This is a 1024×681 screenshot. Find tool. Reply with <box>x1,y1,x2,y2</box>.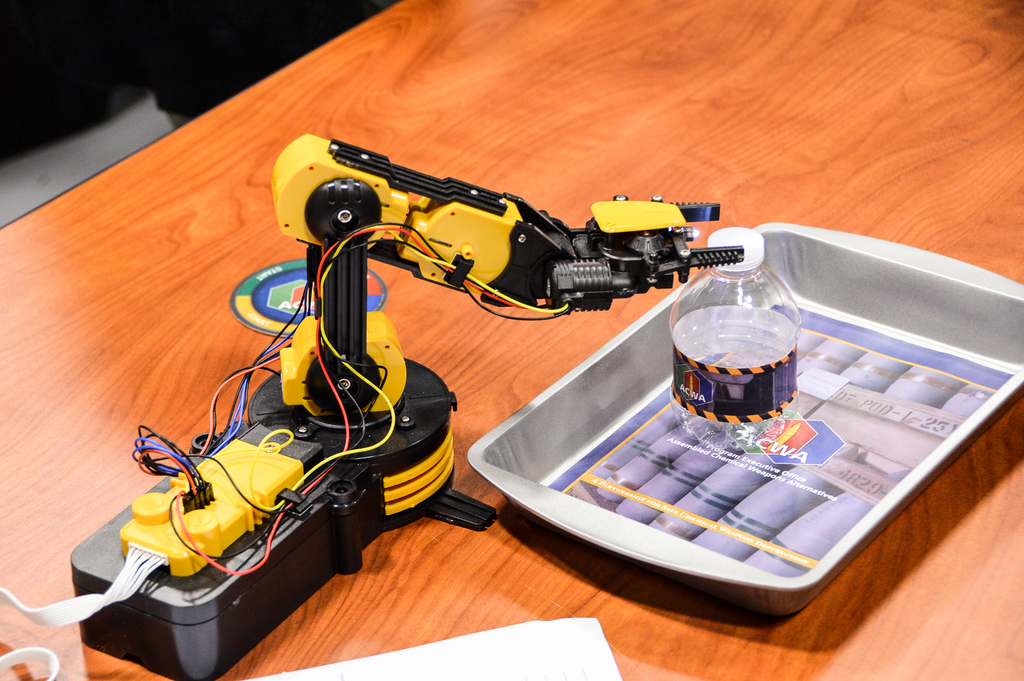
<box>0,120,750,680</box>.
